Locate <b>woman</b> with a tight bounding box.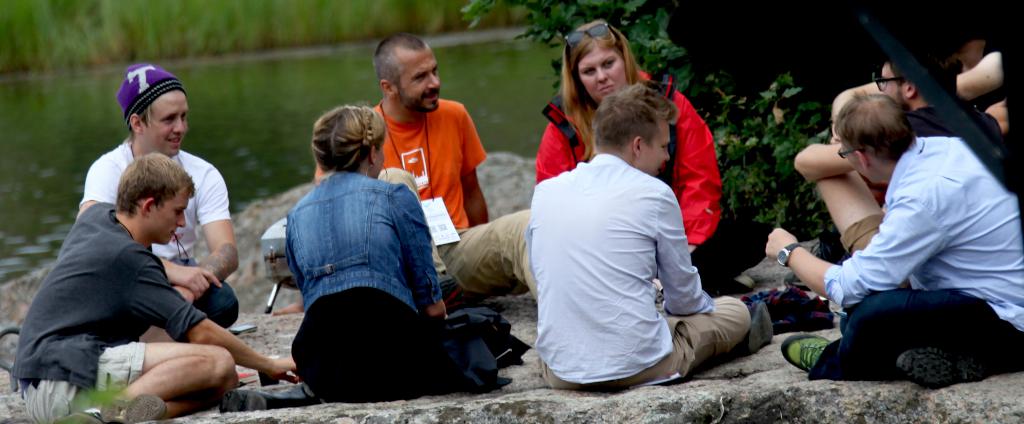
265,88,452,388.
